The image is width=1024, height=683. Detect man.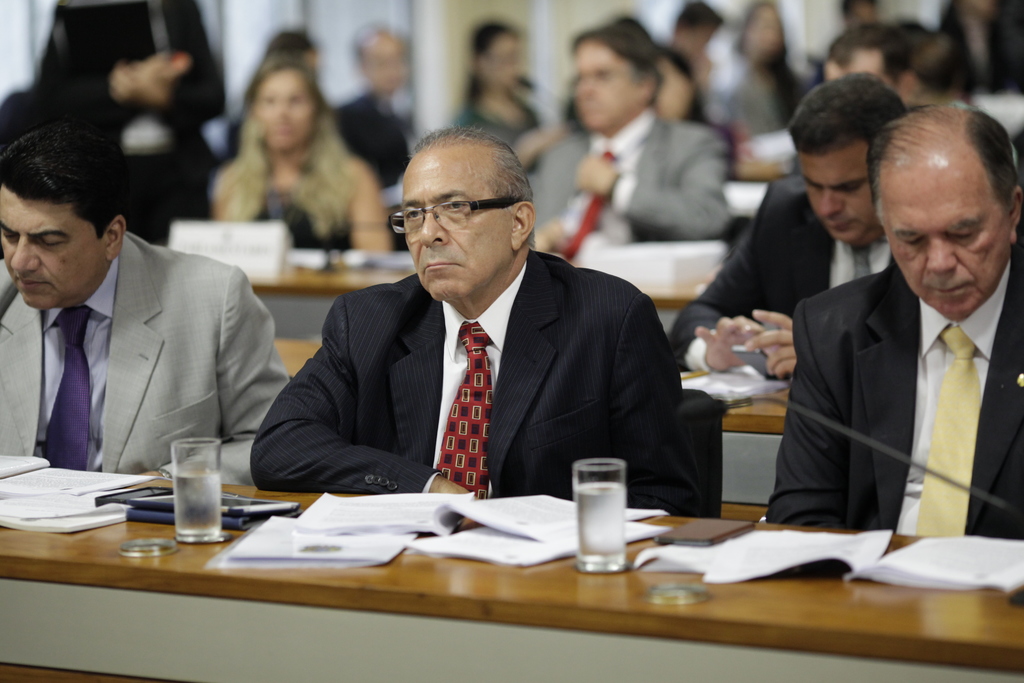
Detection: {"x1": 251, "y1": 124, "x2": 708, "y2": 519}.
